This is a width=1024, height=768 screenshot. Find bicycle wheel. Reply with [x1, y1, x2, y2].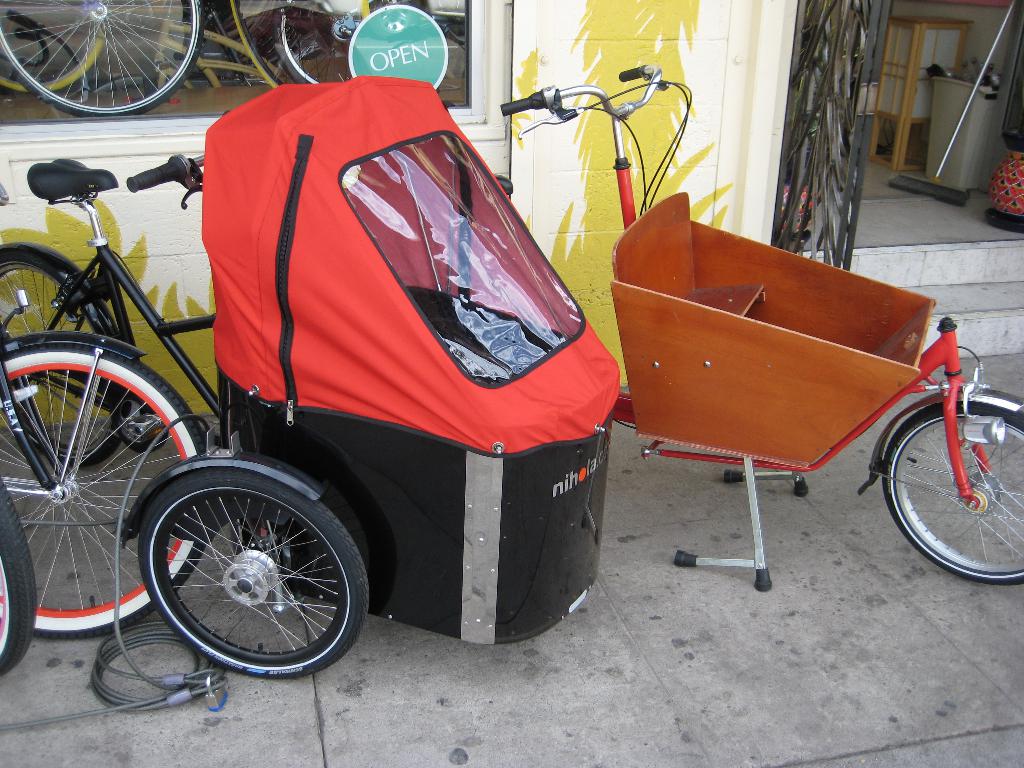
[0, 253, 132, 469].
